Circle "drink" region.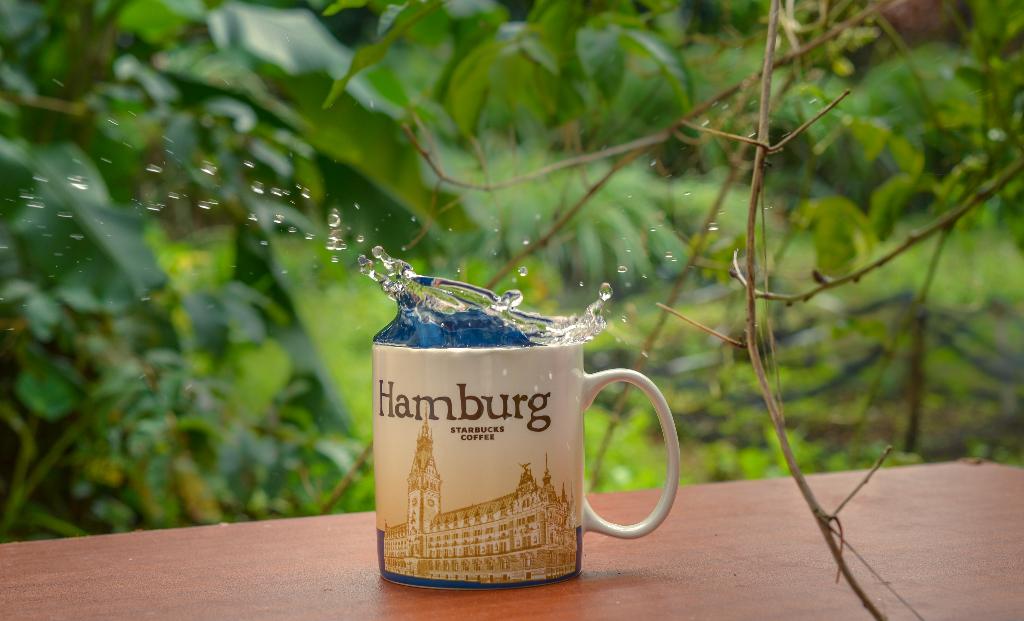
Region: <region>372, 246, 610, 586</region>.
